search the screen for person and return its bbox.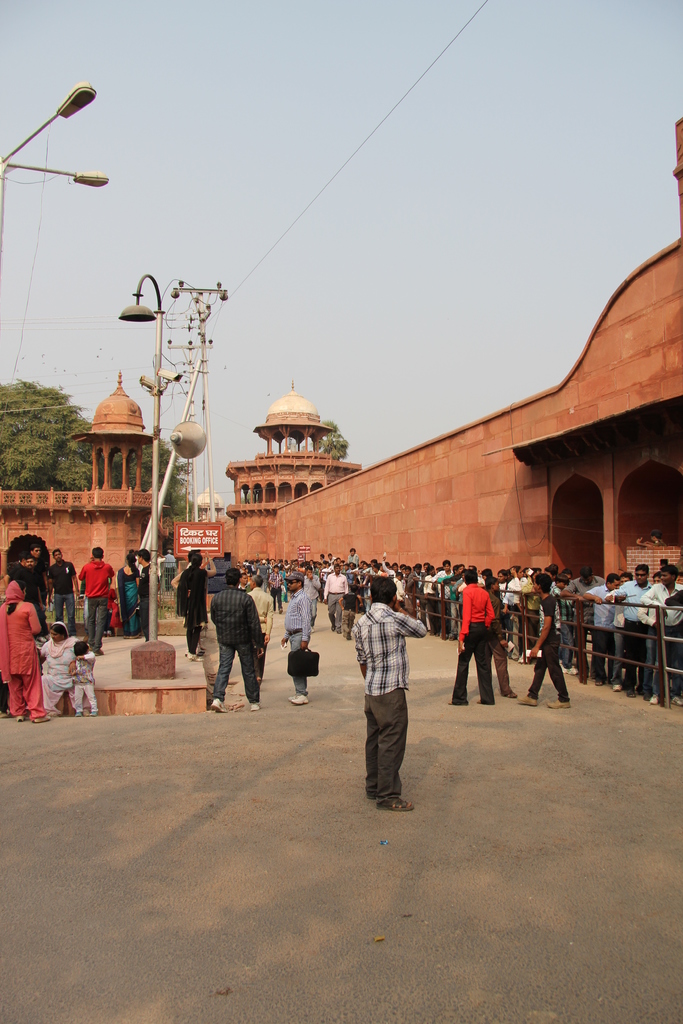
Found: (138,547,163,640).
